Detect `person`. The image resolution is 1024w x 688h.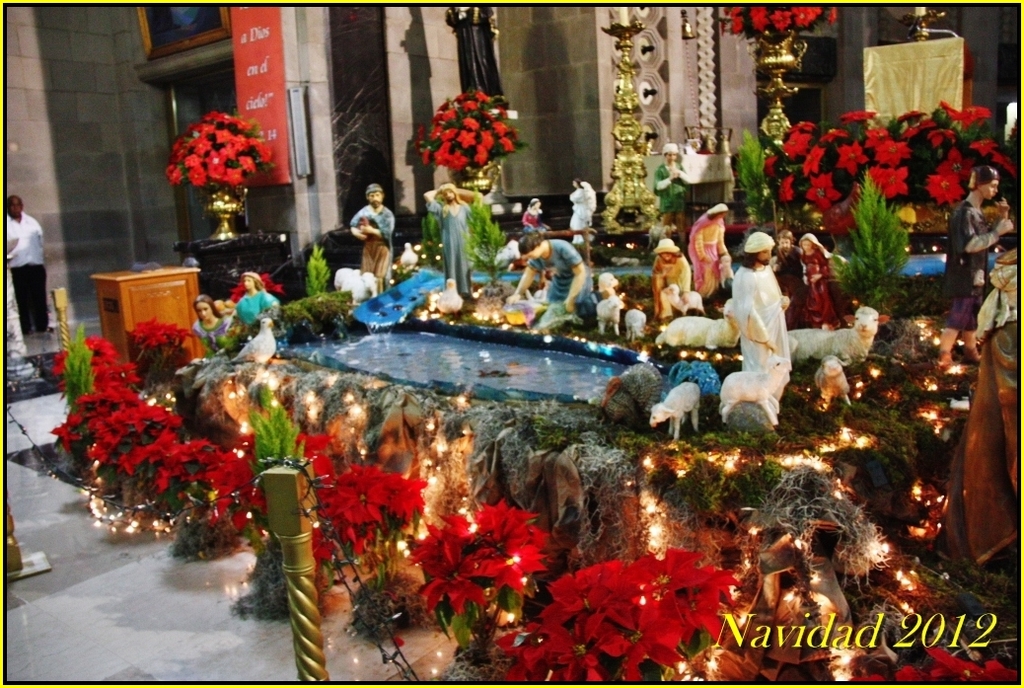
bbox=[935, 160, 1016, 362].
